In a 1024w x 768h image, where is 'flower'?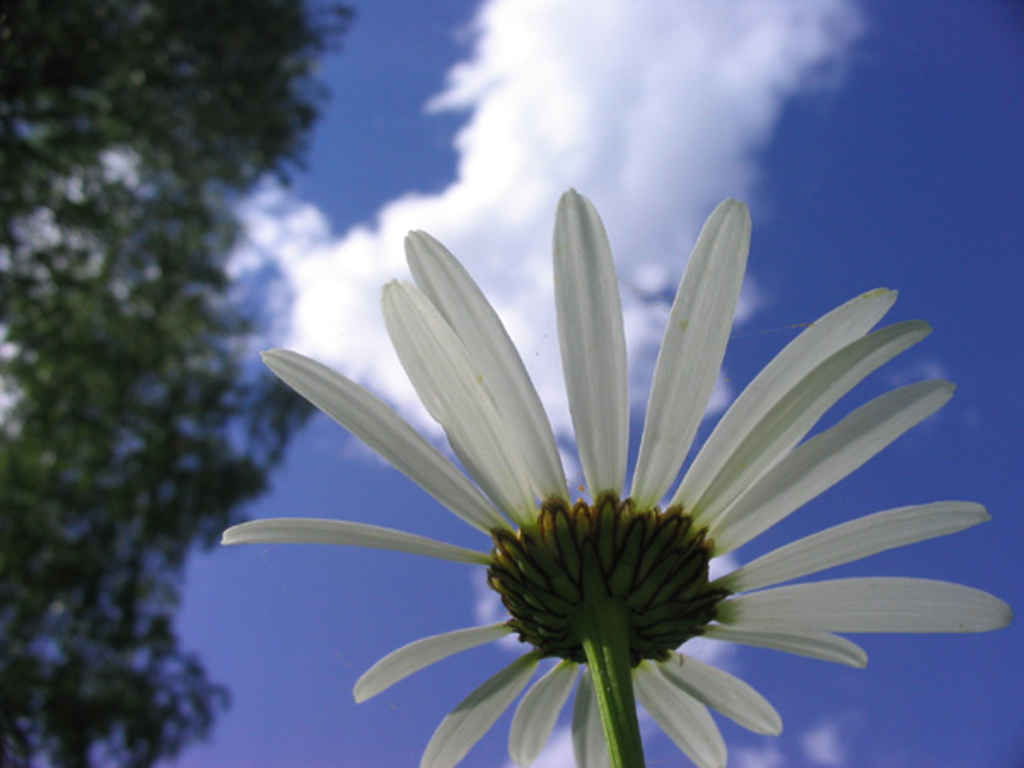
detection(217, 183, 1009, 766).
